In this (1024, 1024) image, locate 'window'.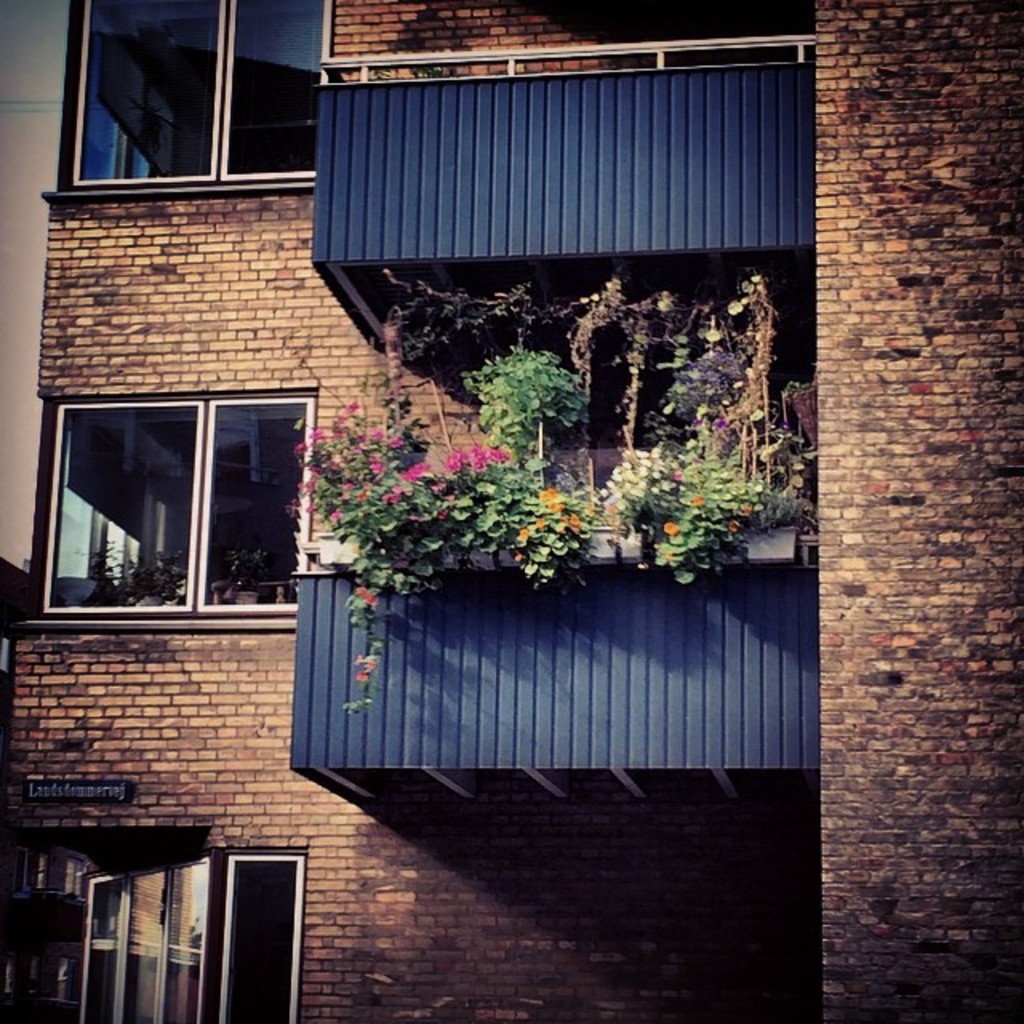
Bounding box: 0/856/219/1022.
